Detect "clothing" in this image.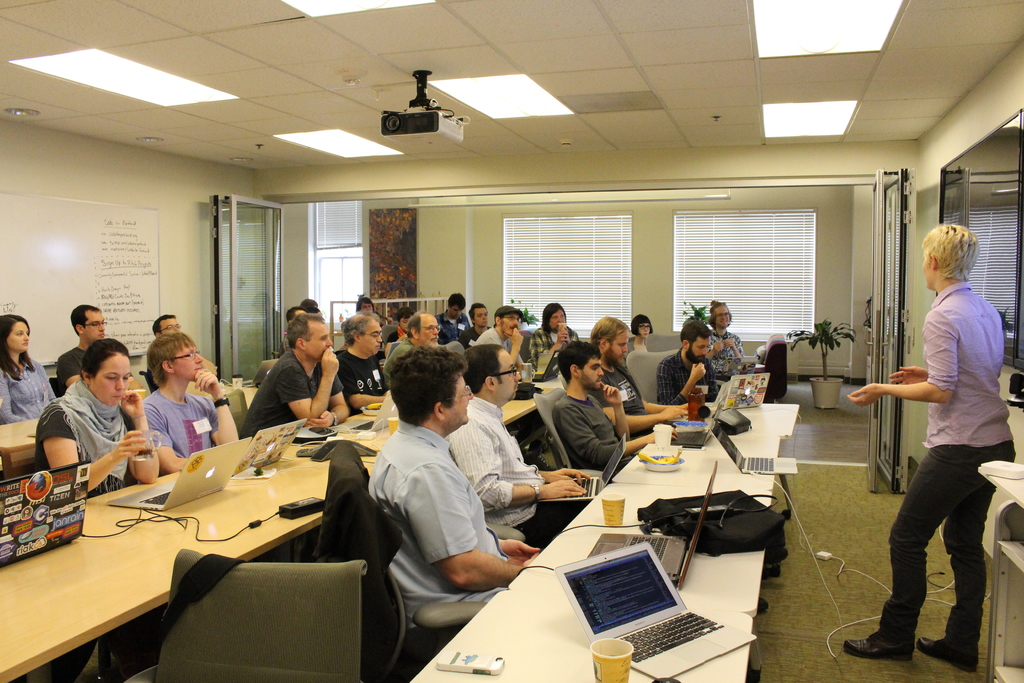
Detection: 314, 438, 393, 680.
